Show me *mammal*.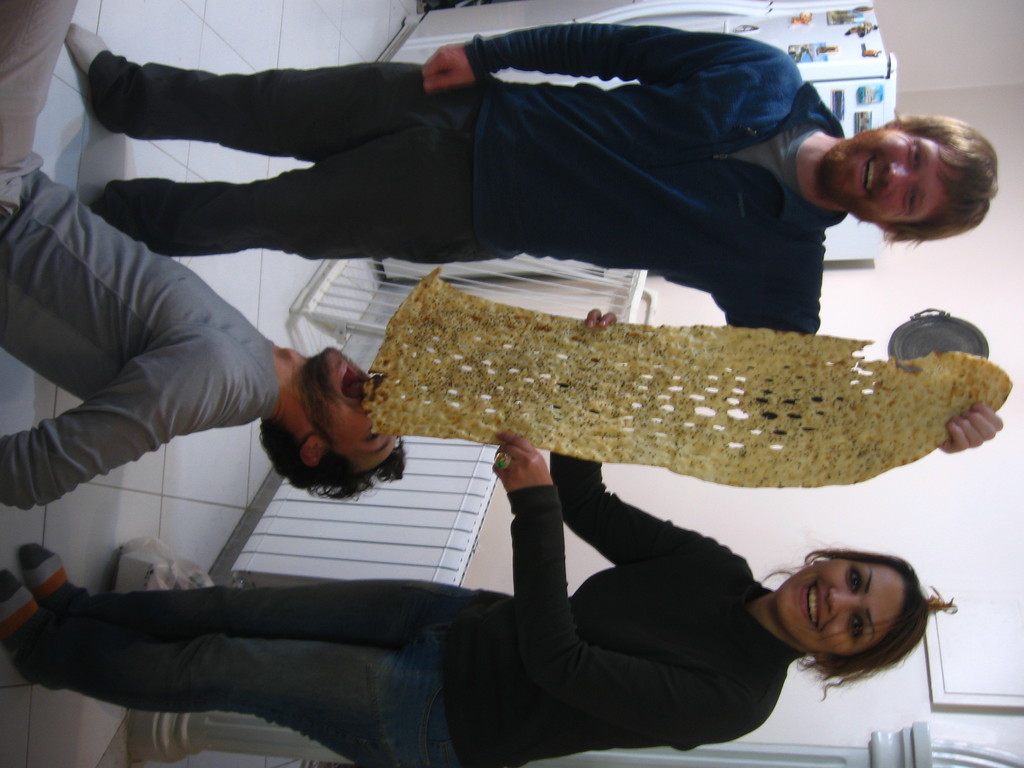
*mammal* is here: (left=0, top=303, right=927, bottom=767).
